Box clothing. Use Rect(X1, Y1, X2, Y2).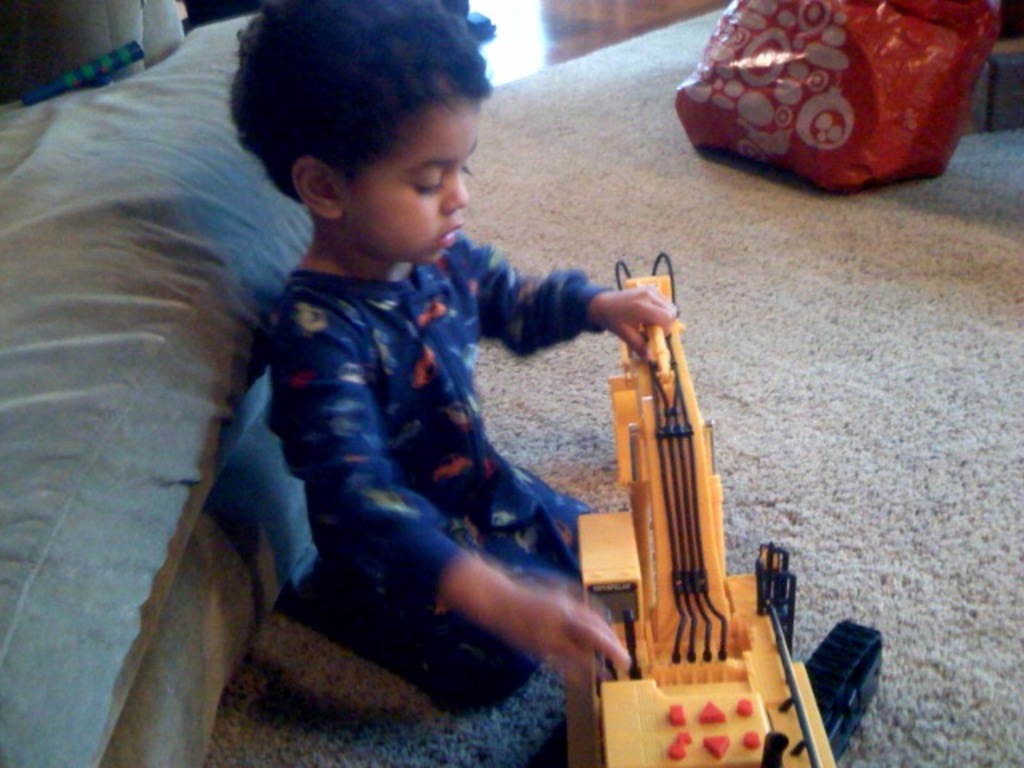
Rect(261, 222, 637, 669).
